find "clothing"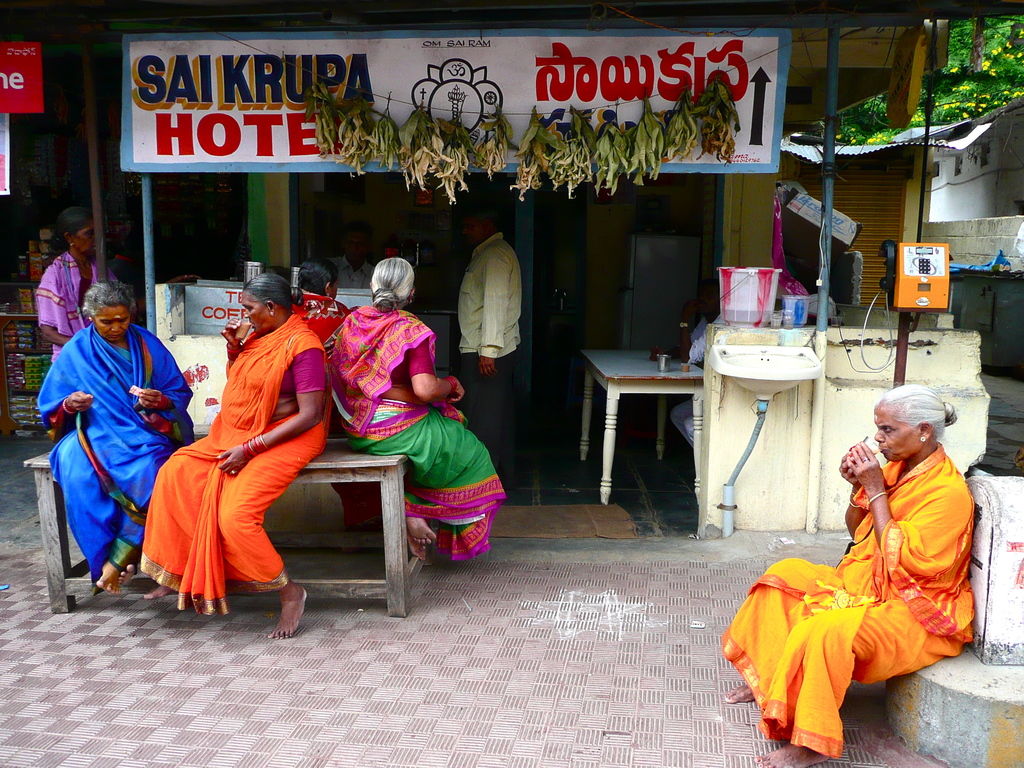
x1=335, y1=295, x2=512, y2=569
